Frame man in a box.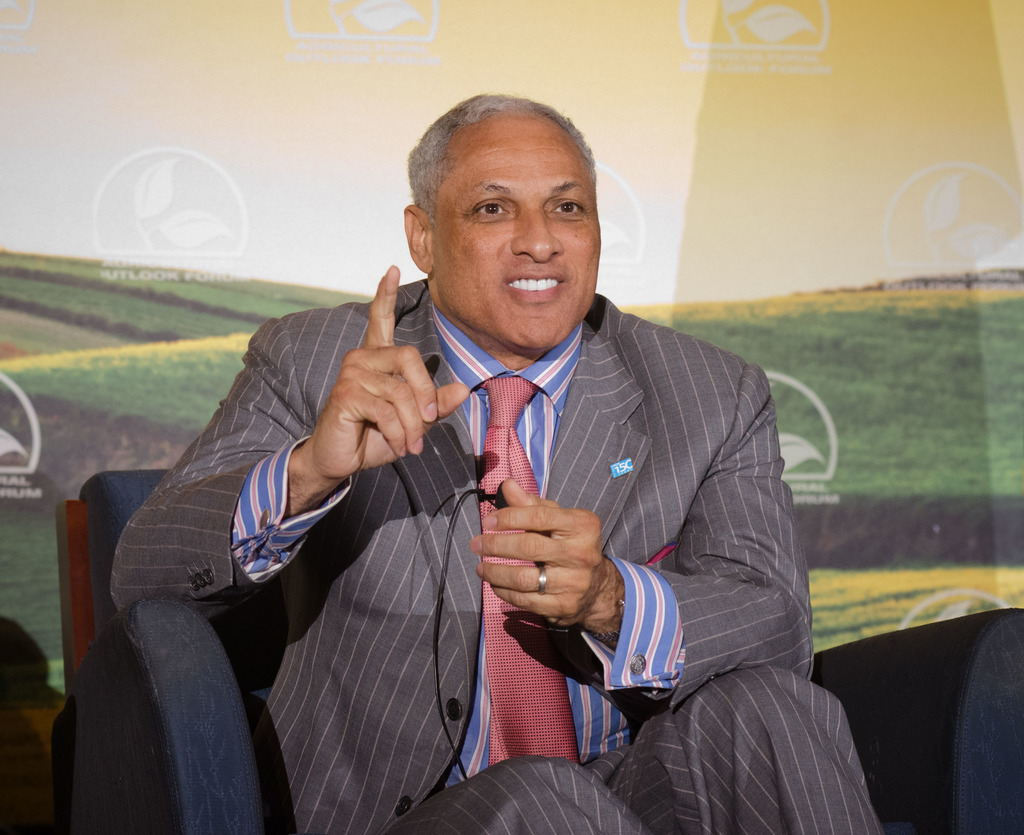
box=[179, 125, 799, 825].
